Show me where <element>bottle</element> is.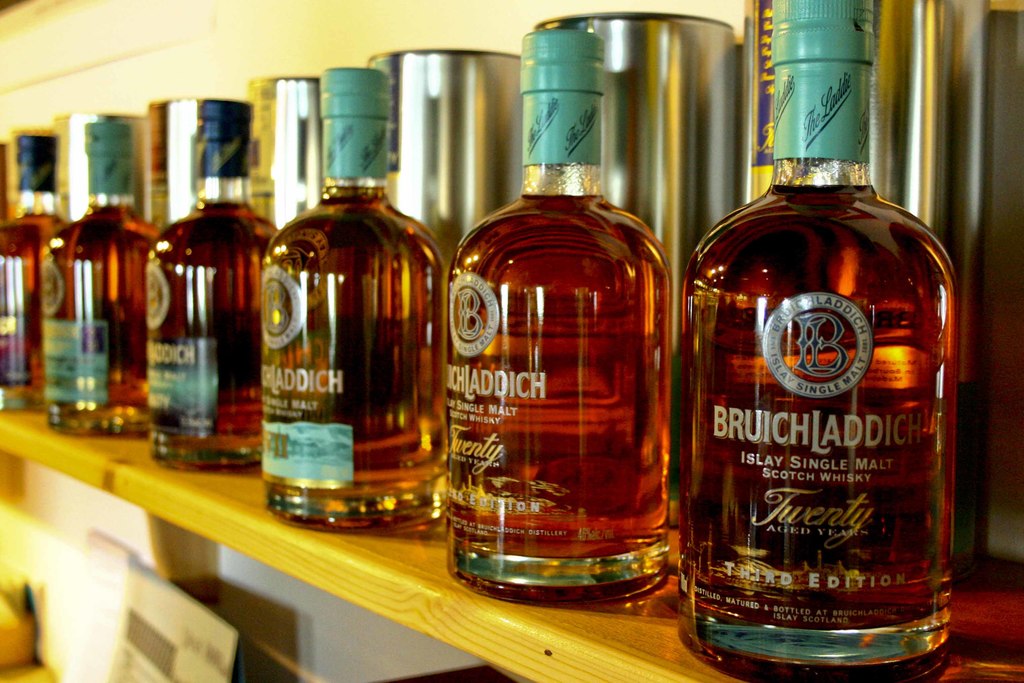
<element>bottle</element> is at box(240, 60, 449, 562).
